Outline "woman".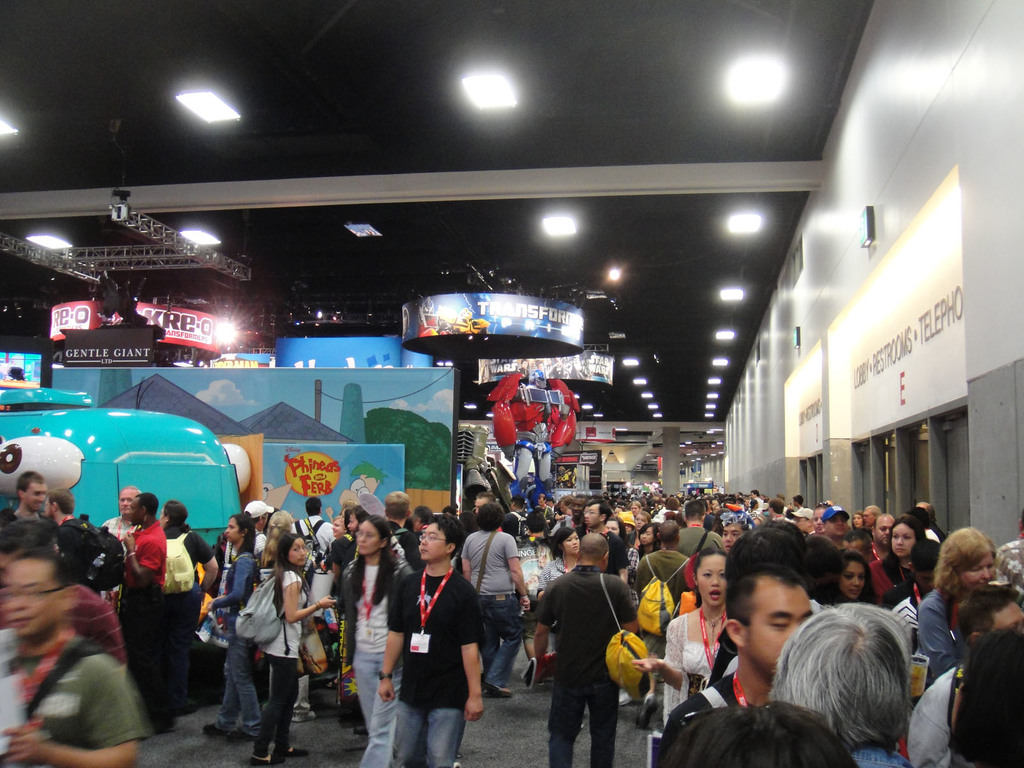
Outline: Rect(665, 552, 735, 724).
